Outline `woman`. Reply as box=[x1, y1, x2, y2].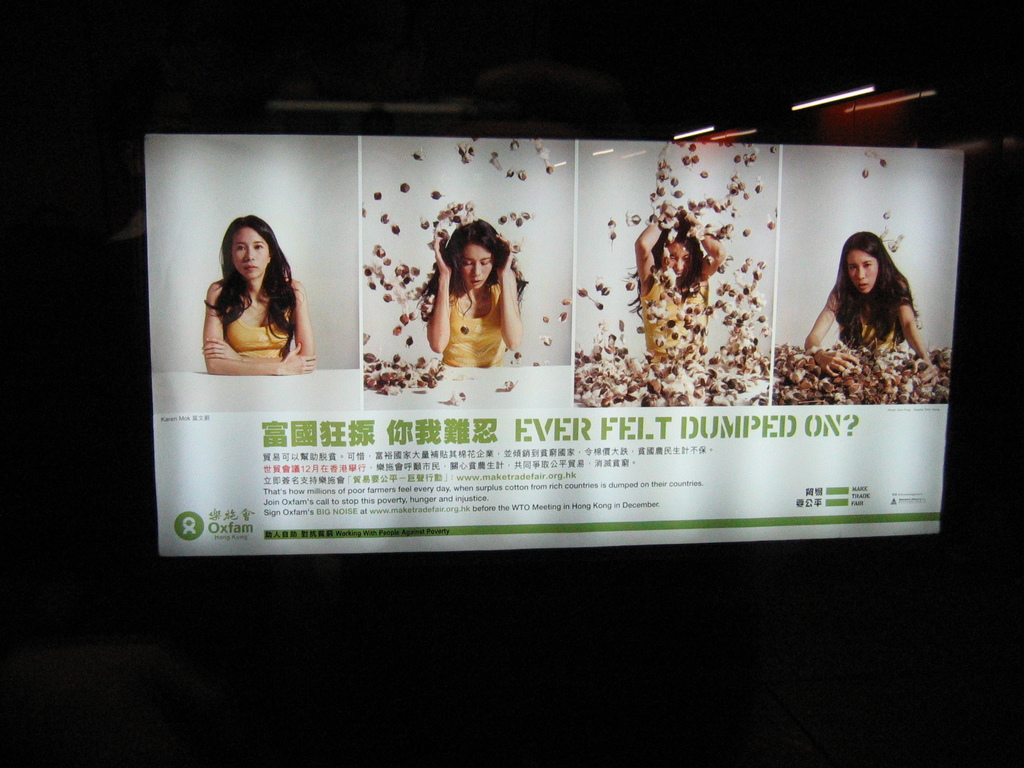
box=[801, 229, 940, 385].
